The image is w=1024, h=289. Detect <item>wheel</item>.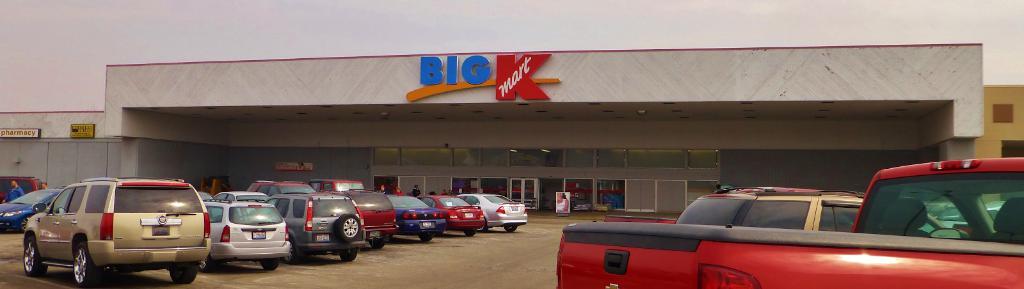
Detection: x1=199 y1=256 x2=211 y2=272.
